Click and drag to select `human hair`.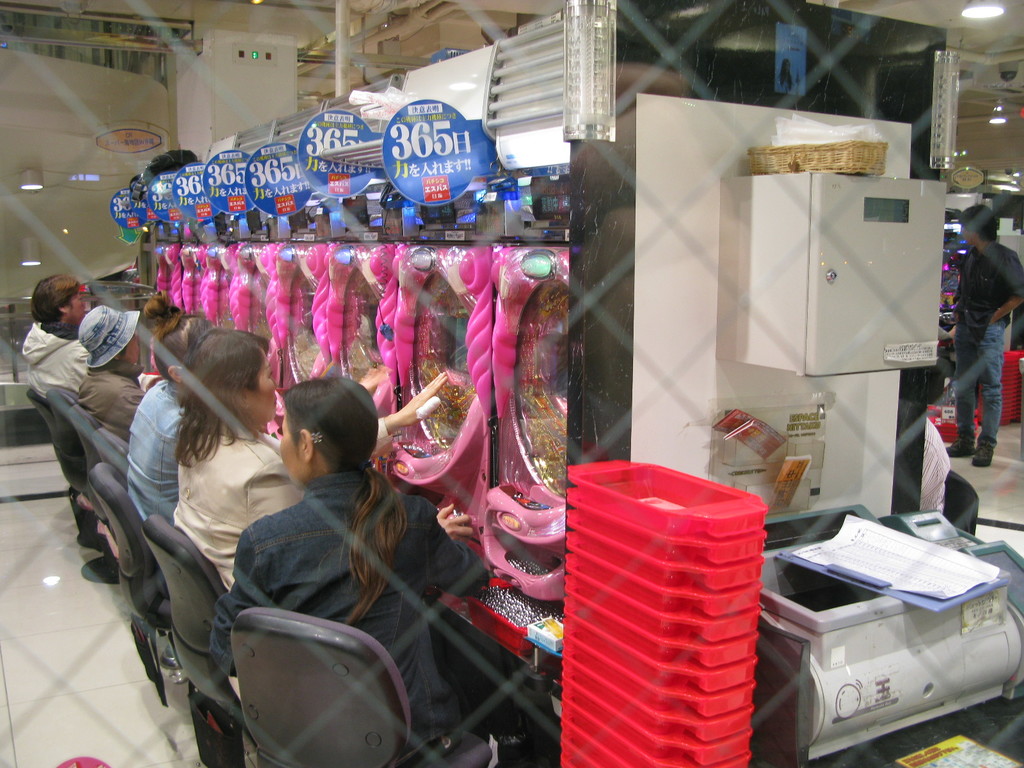
Selection: region(144, 295, 184, 345).
